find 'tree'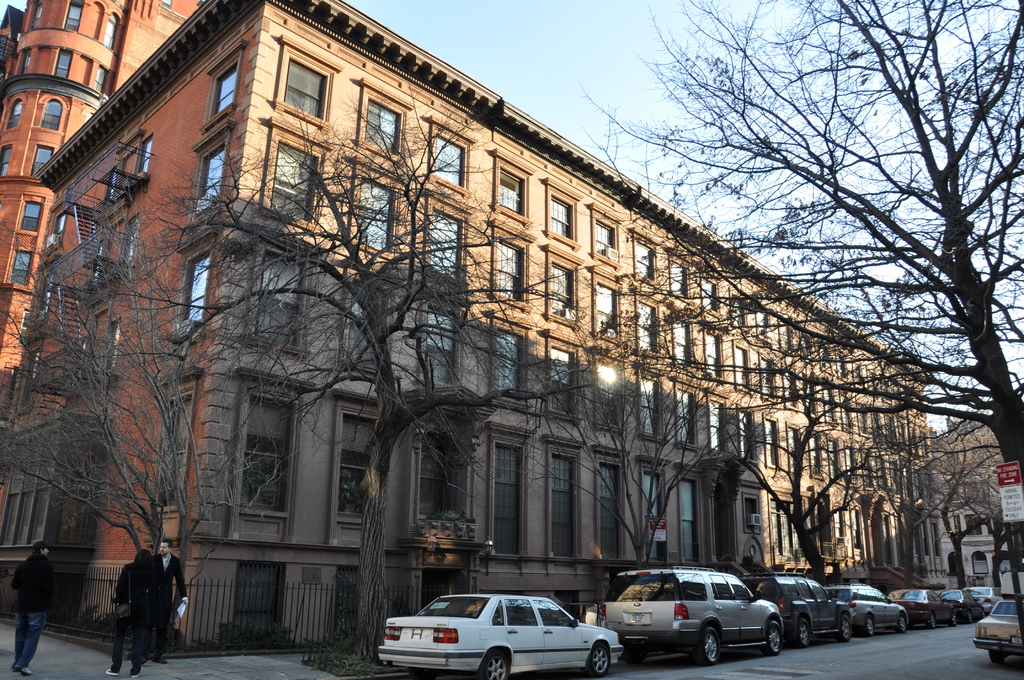
(x1=0, y1=194, x2=292, y2=646)
